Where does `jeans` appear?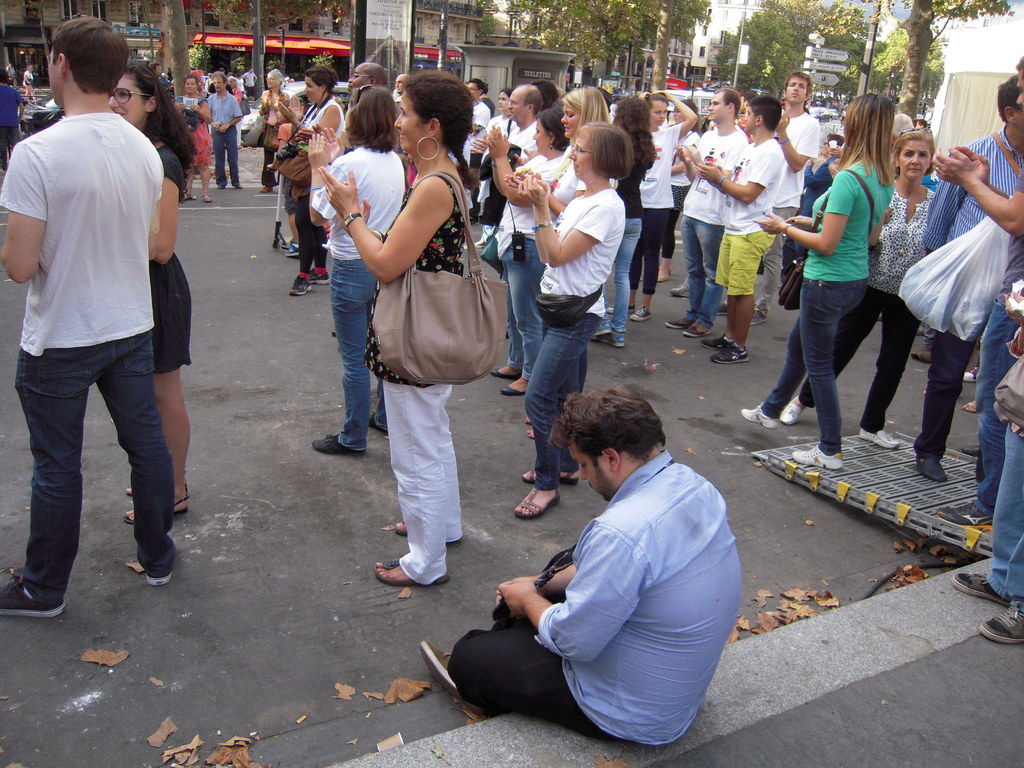
Appears at bbox=(296, 195, 323, 266).
